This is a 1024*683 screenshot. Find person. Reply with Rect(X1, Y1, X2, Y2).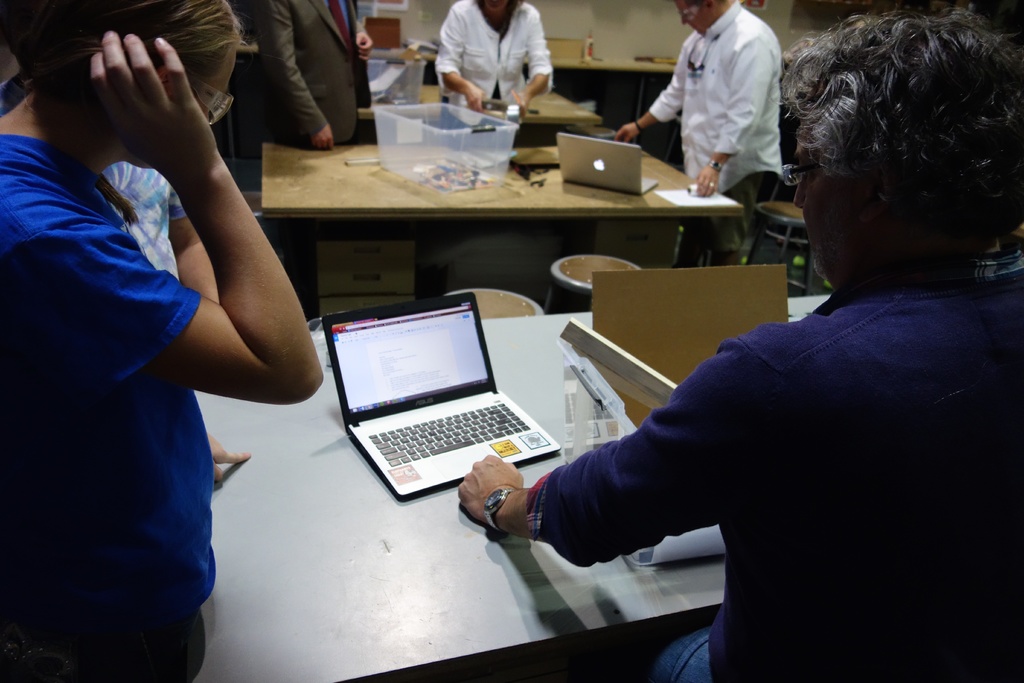
Rect(430, 0, 570, 131).
